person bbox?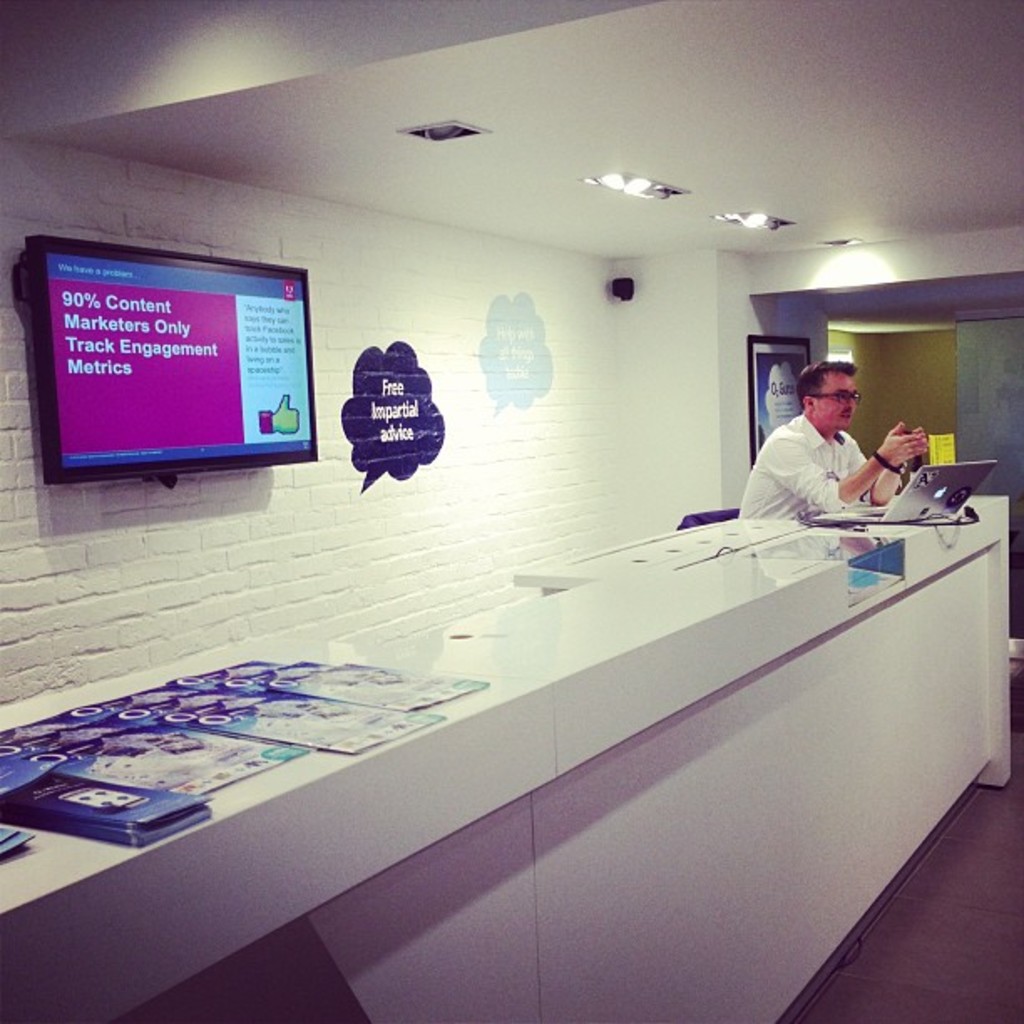
738/360/930/515
